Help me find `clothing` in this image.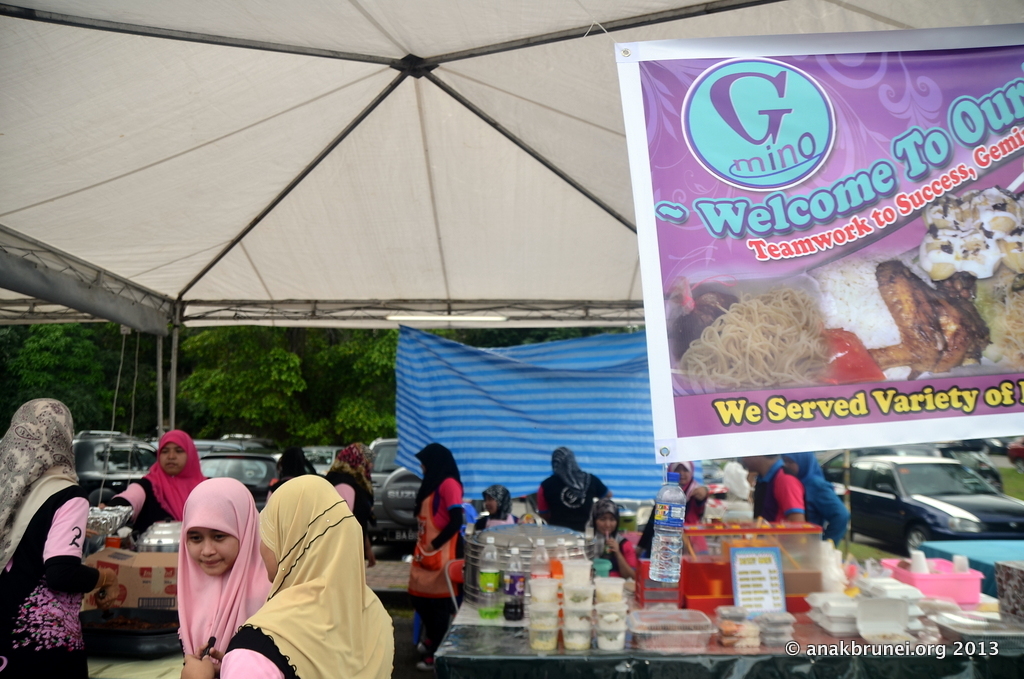
Found it: select_region(404, 441, 471, 651).
